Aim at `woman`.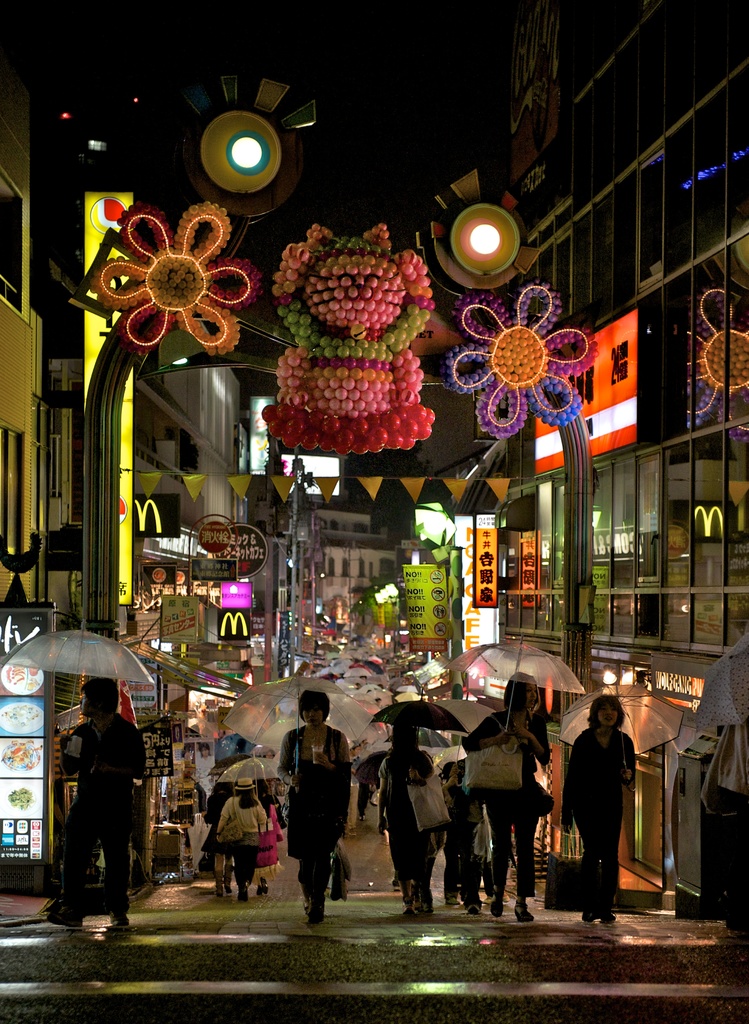
Aimed at [x1=465, y1=664, x2=565, y2=915].
